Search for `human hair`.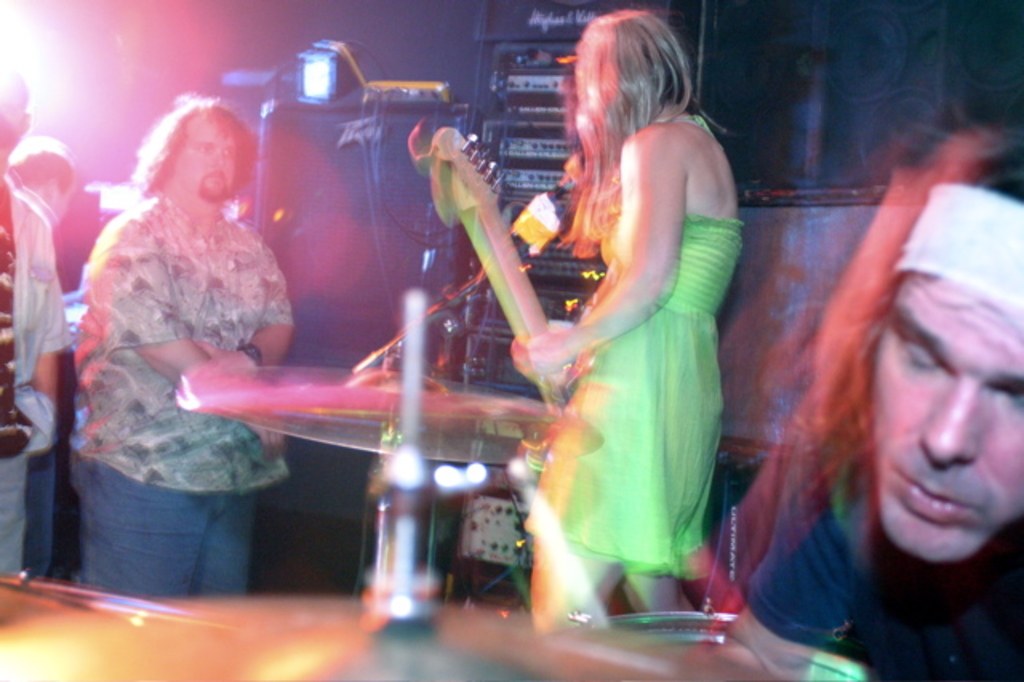
Found at {"left": 778, "top": 126, "right": 1022, "bottom": 551}.
